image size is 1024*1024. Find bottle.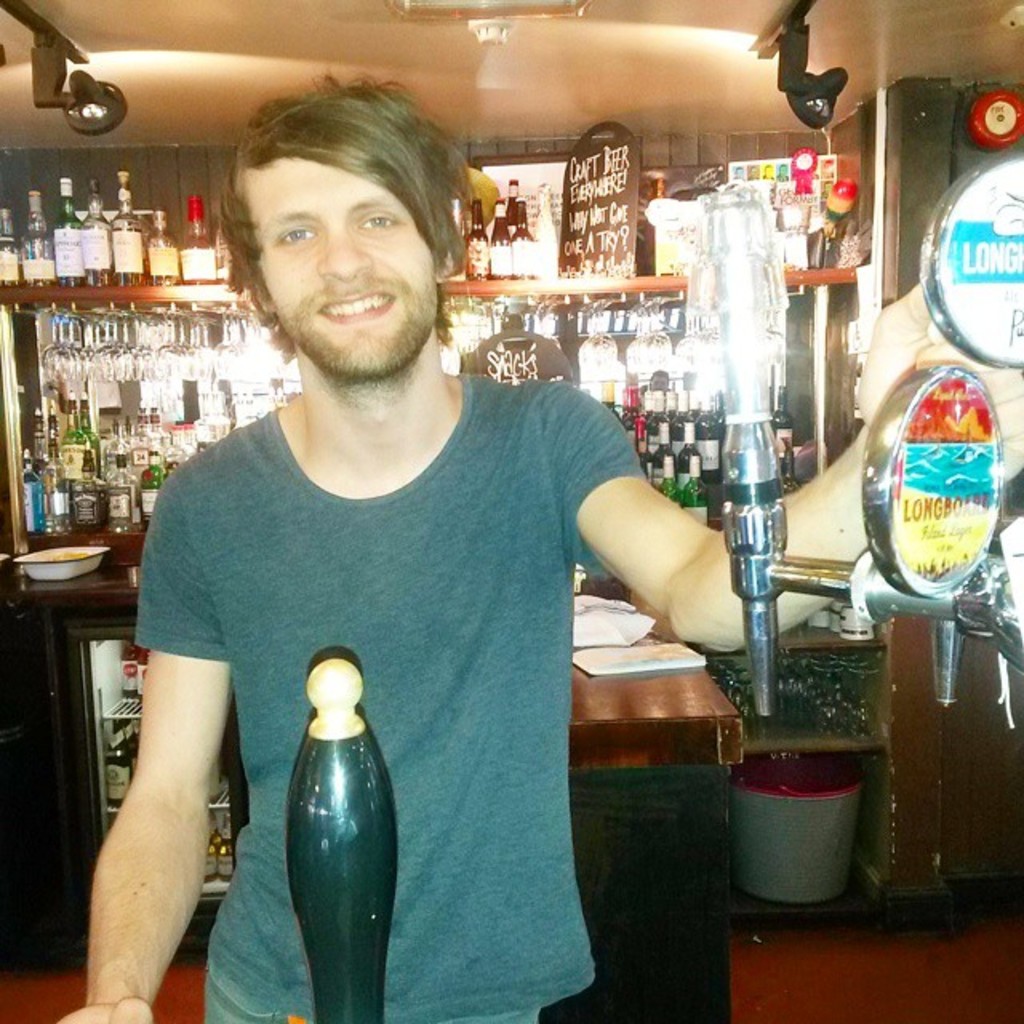
(104, 171, 158, 298).
